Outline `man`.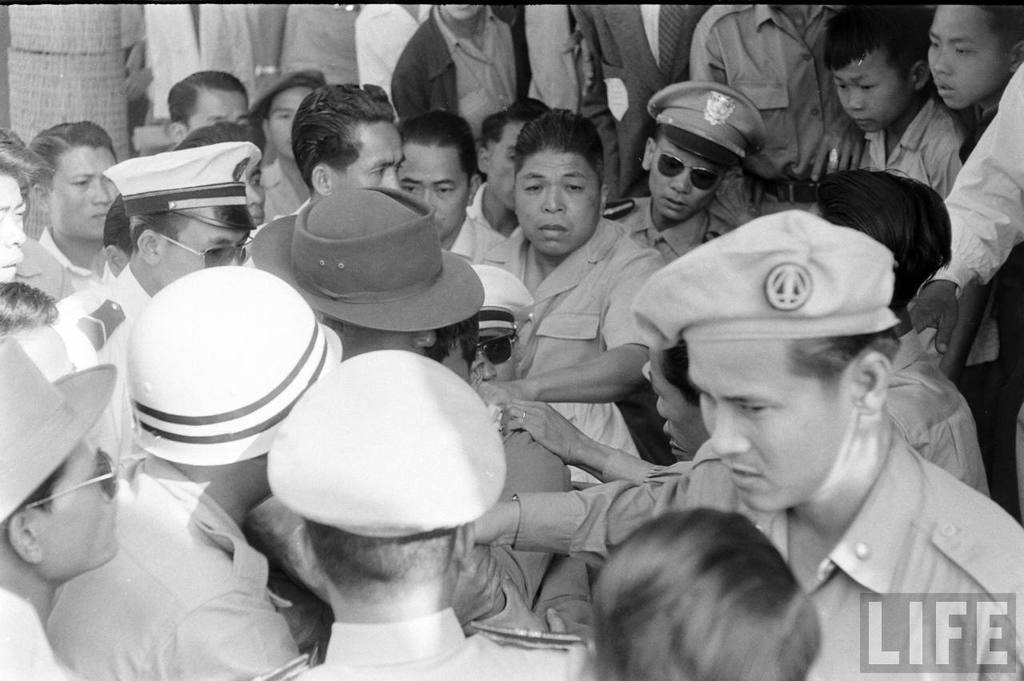
Outline: box(0, 326, 144, 680).
